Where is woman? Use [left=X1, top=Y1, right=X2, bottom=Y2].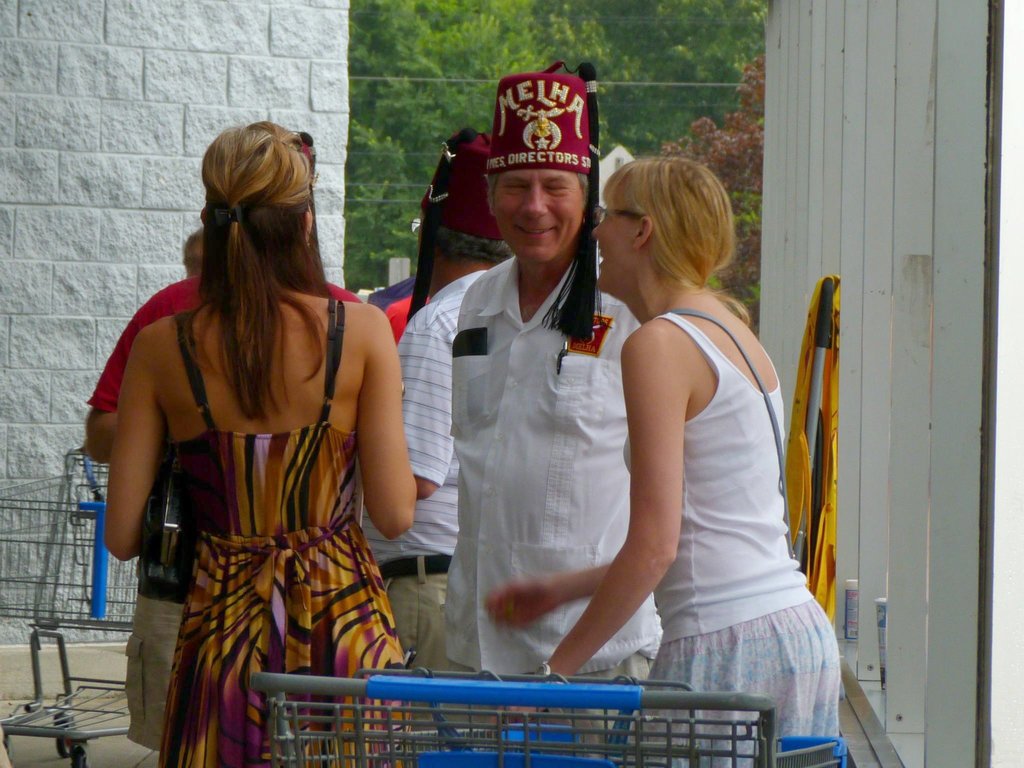
[left=104, top=121, right=411, bottom=767].
